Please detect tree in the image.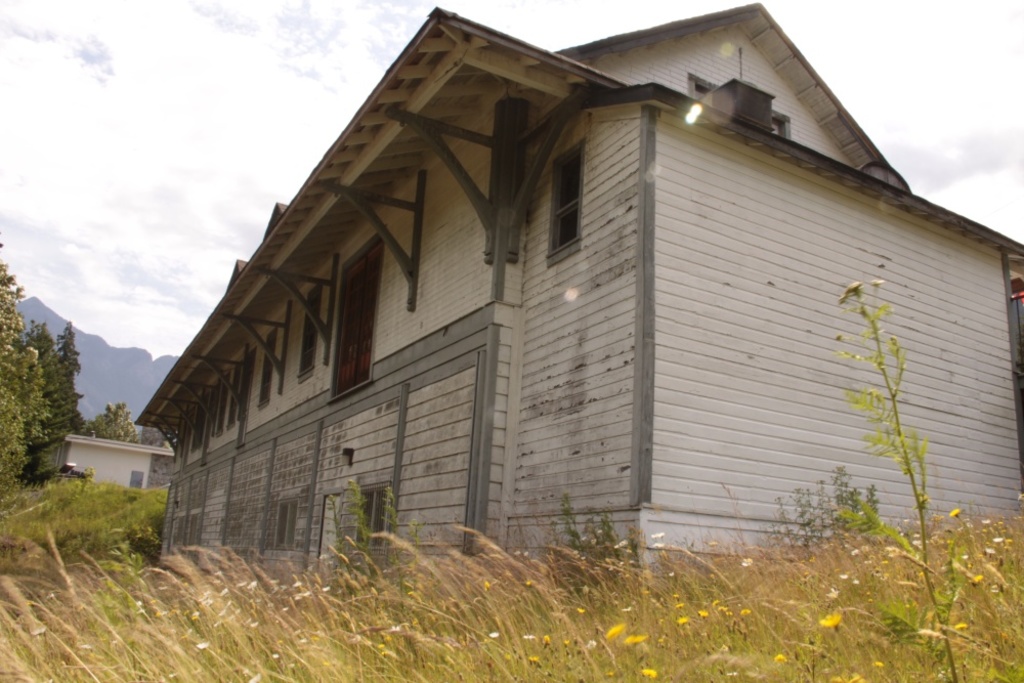
left=85, top=402, right=142, bottom=445.
